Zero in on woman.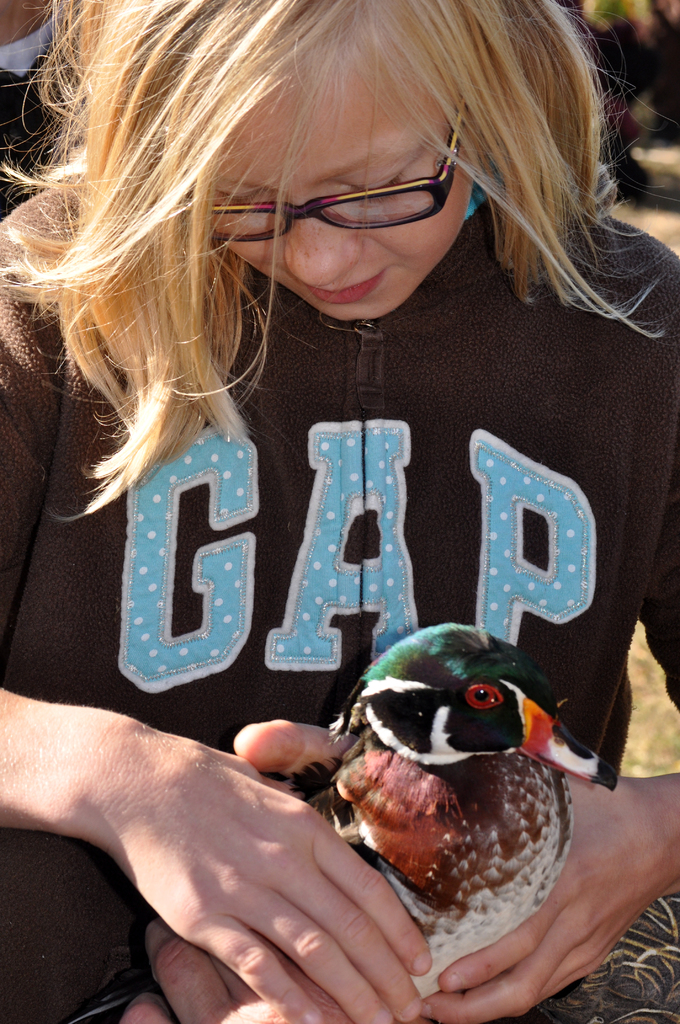
Zeroed in: (left=0, top=0, right=679, bottom=1023).
